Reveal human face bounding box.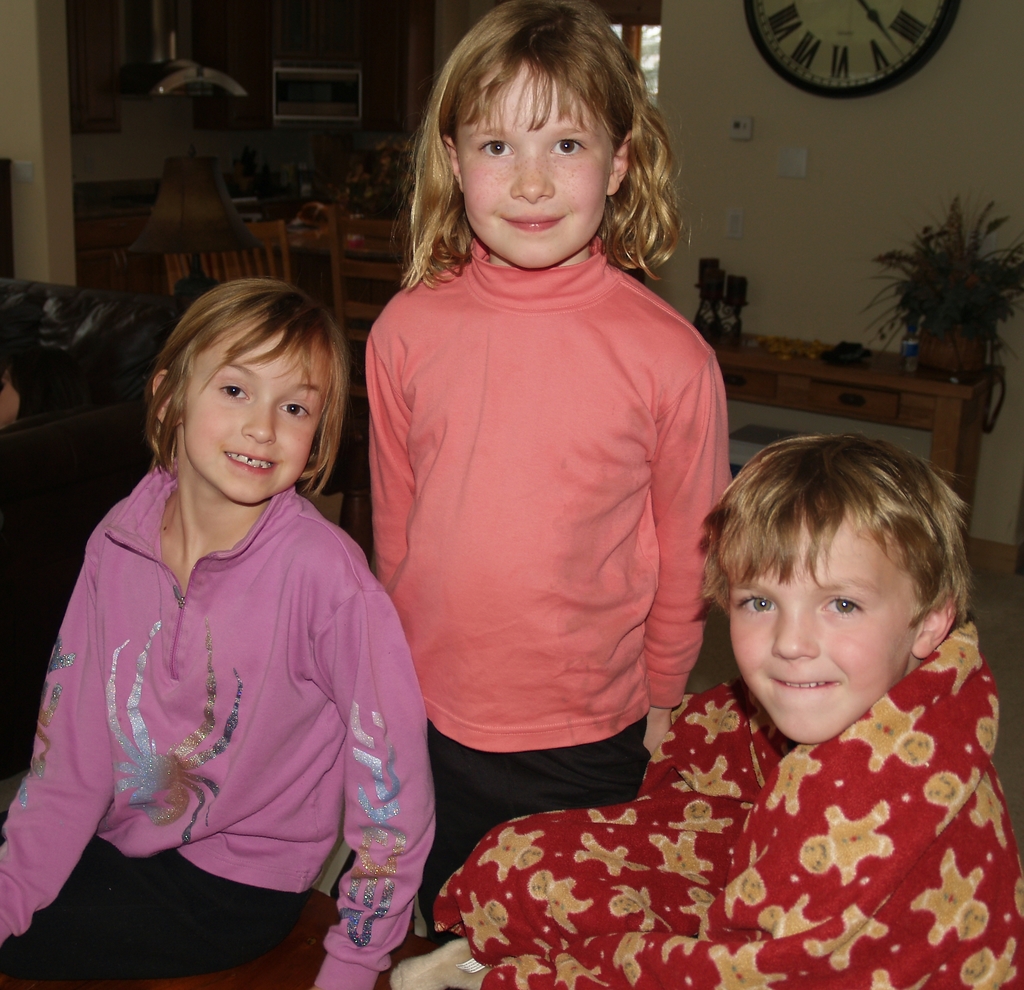
Revealed: detection(460, 50, 611, 270).
